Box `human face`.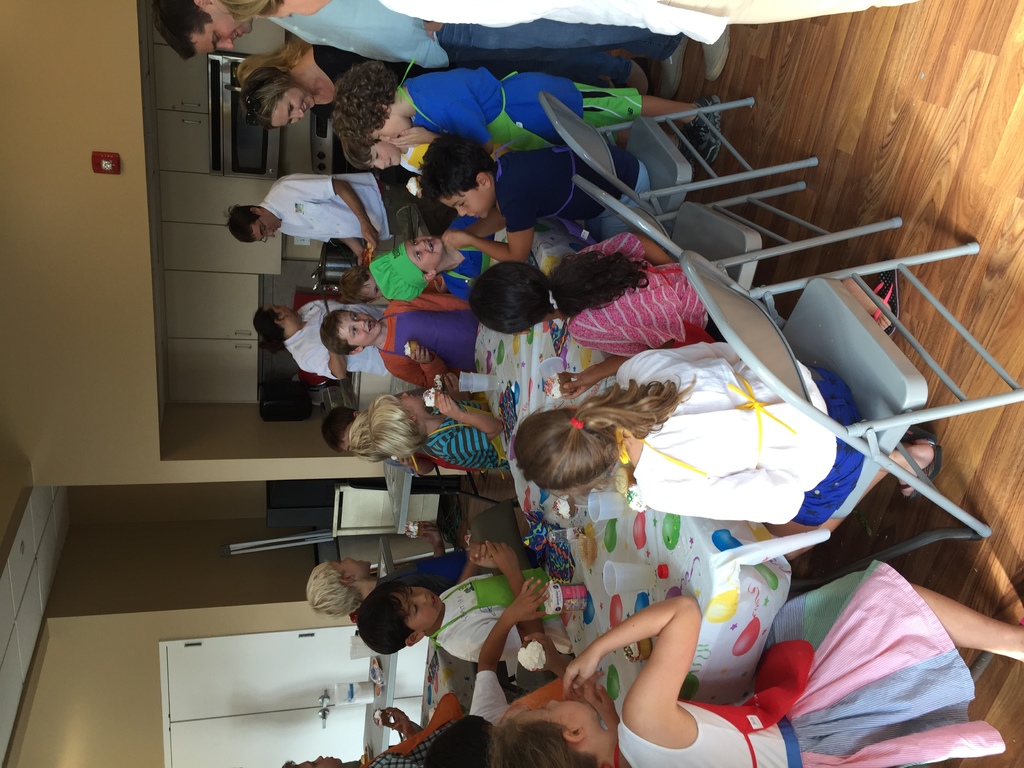
region(404, 230, 443, 266).
